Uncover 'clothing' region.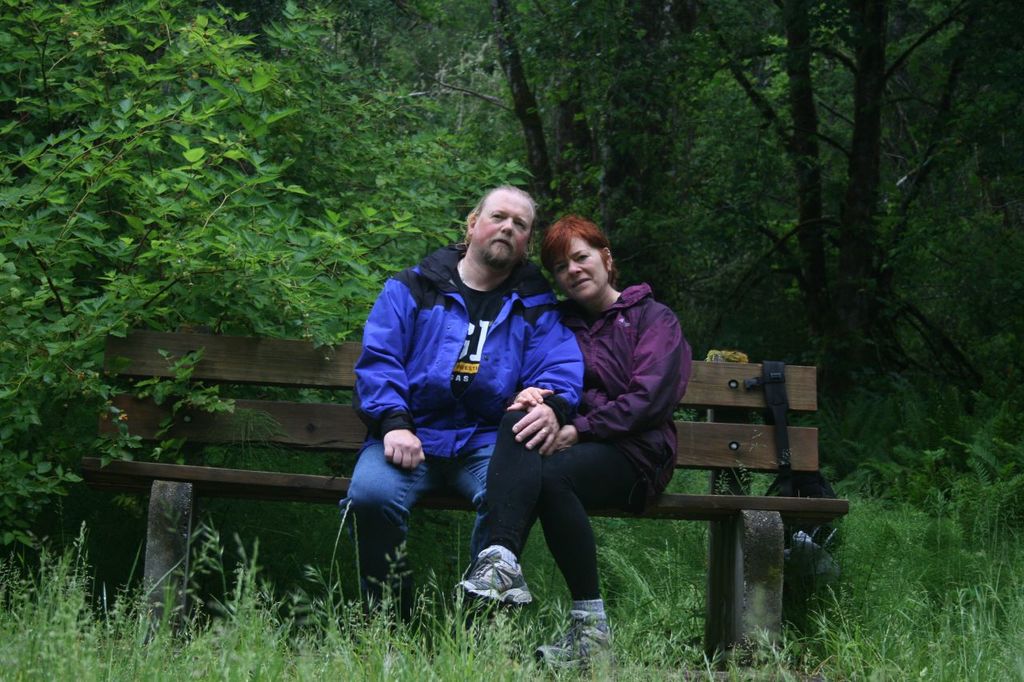
Uncovered: <bbox>360, 209, 563, 577</bbox>.
